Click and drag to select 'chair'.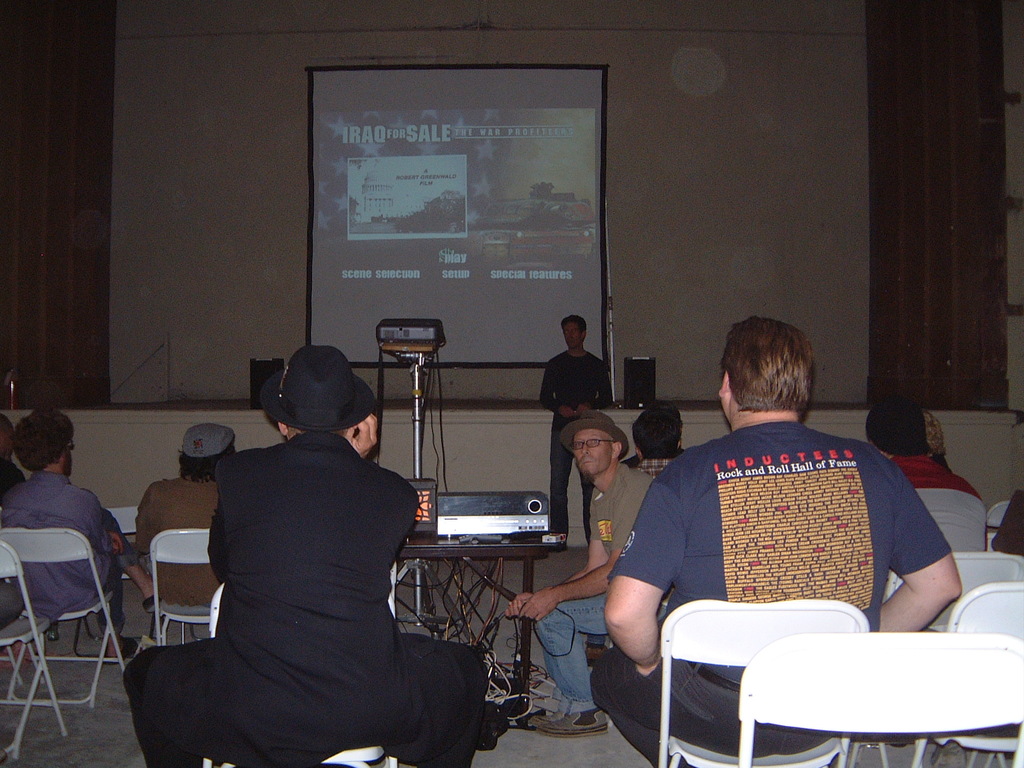
Selection: l=102, t=499, r=178, b=640.
